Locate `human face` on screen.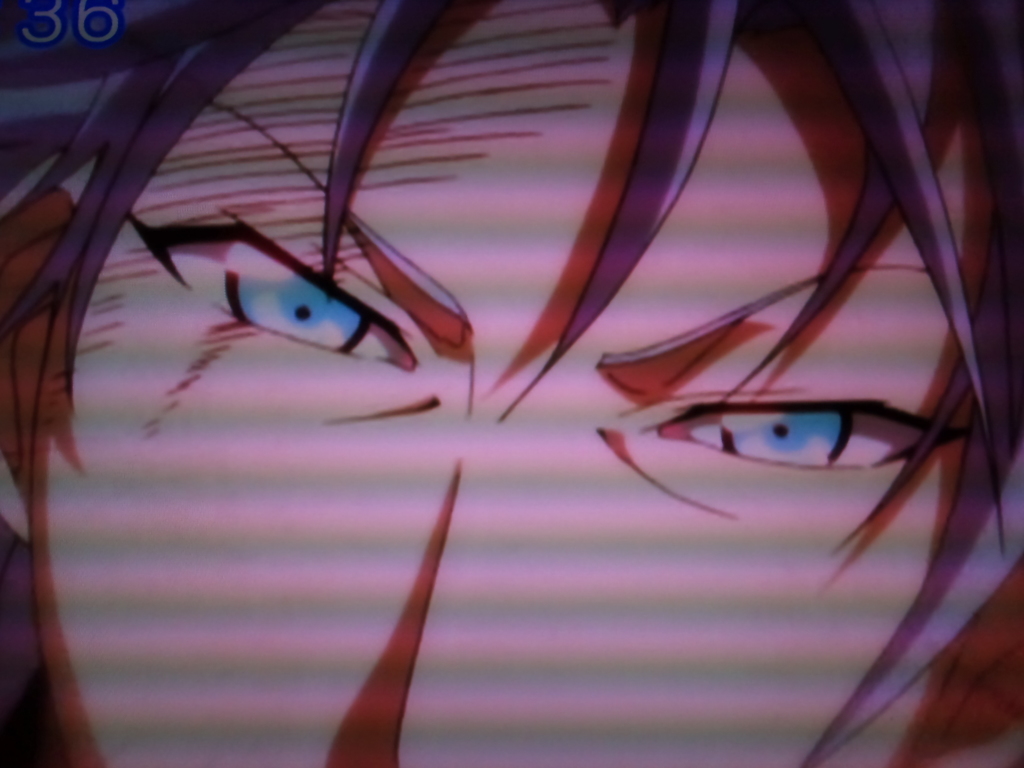
On screen at bbox=[40, 0, 1023, 767].
